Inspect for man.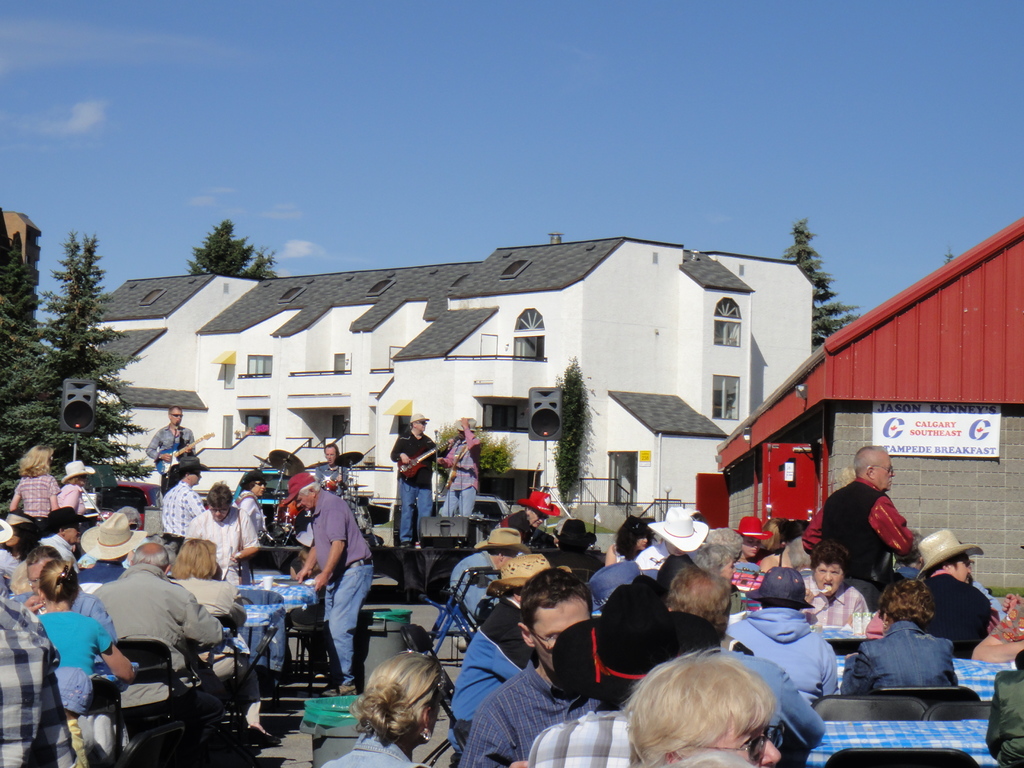
Inspection: {"left": 805, "top": 445, "right": 915, "bottom": 615}.
